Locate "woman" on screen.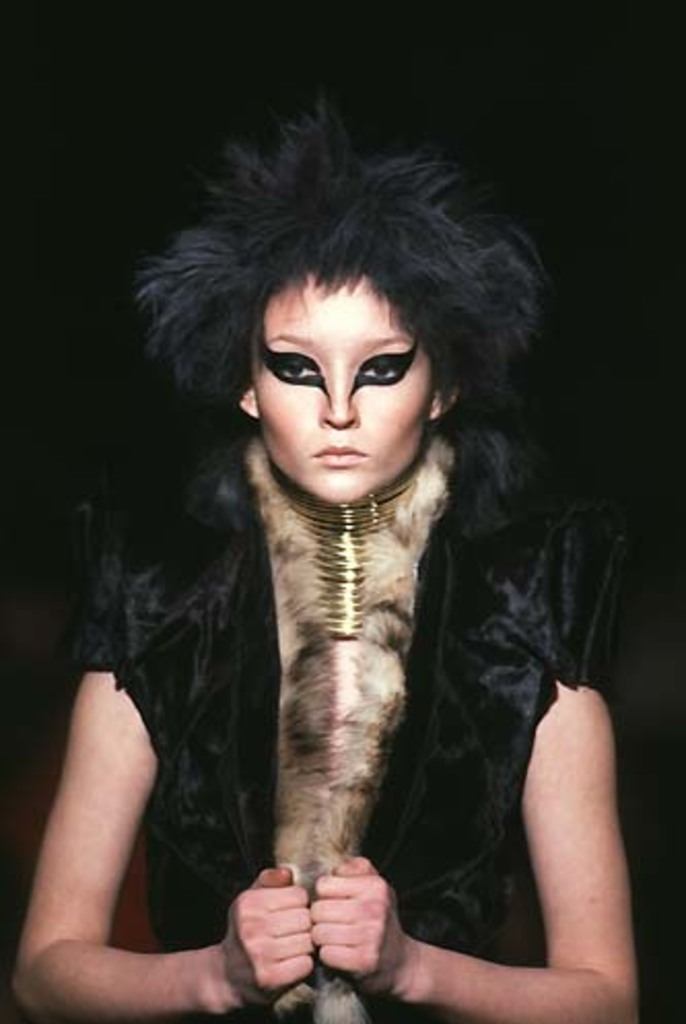
On screen at 16,185,645,1022.
